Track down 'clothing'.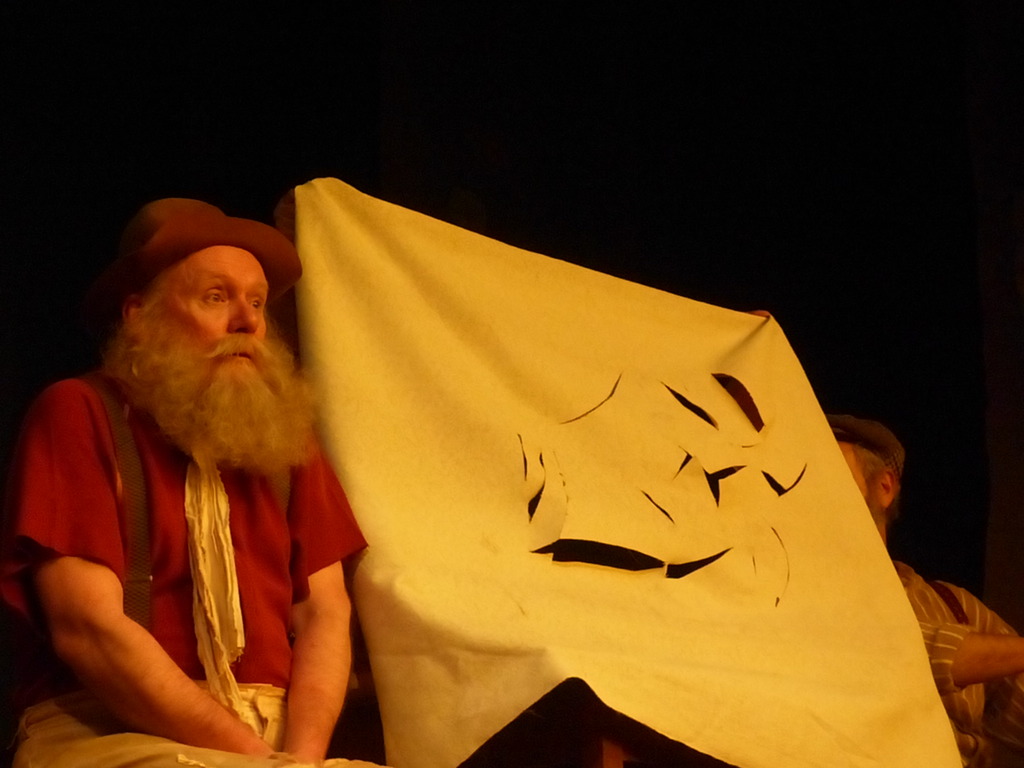
Tracked to locate(889, 558, 1020, 767).
